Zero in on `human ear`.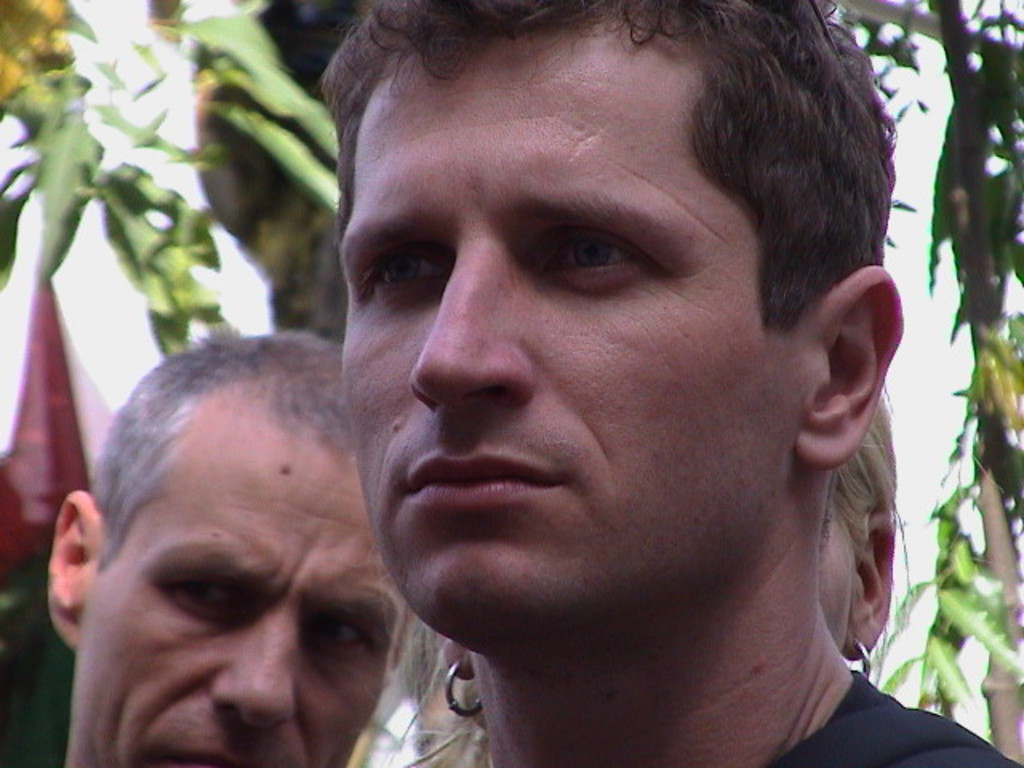
Zeroed in: detection(43, 483, 102, 661).
